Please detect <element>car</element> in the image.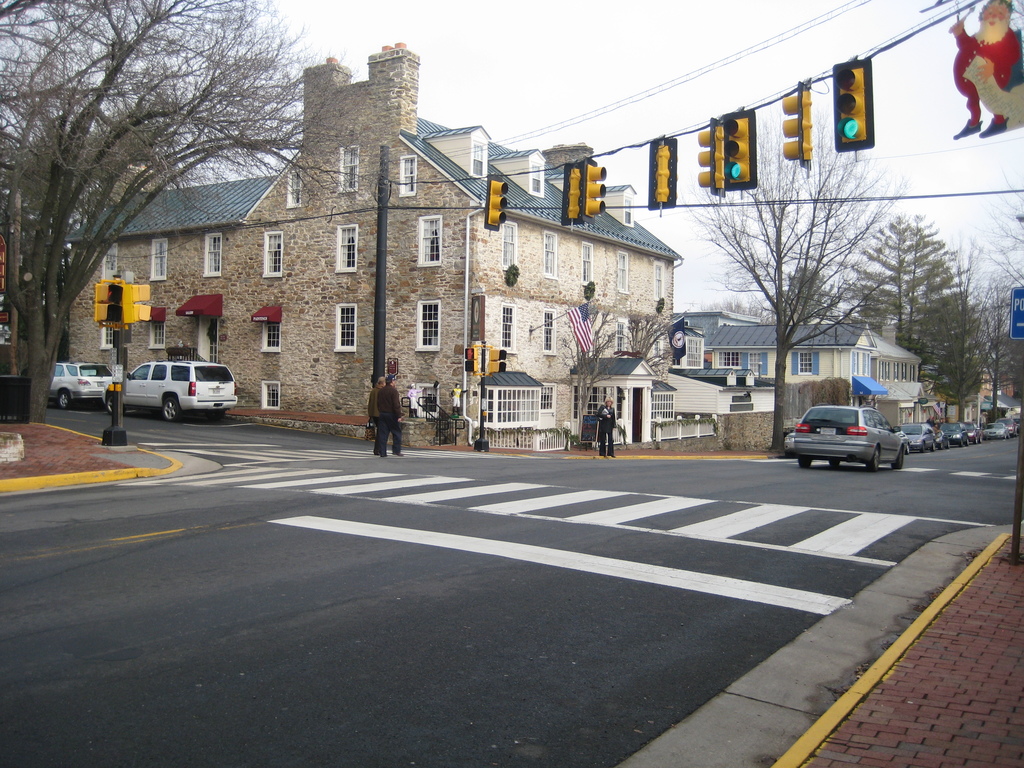
[x1=49, y1=361, x2=116, y2=410].
